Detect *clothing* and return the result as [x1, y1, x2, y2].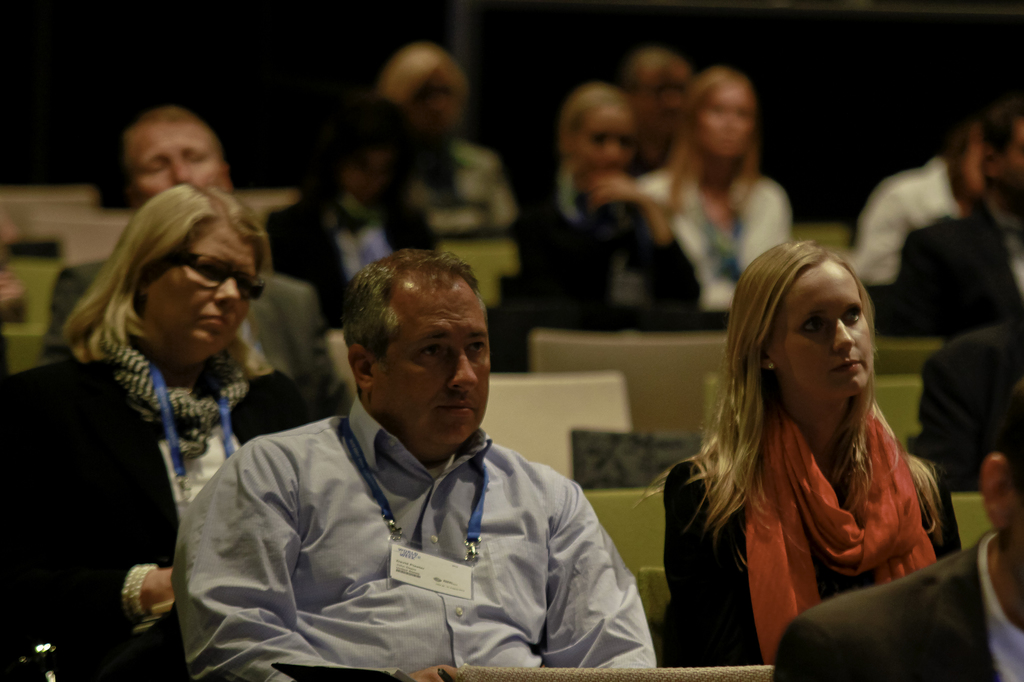
[496, 166, 705, 367].
